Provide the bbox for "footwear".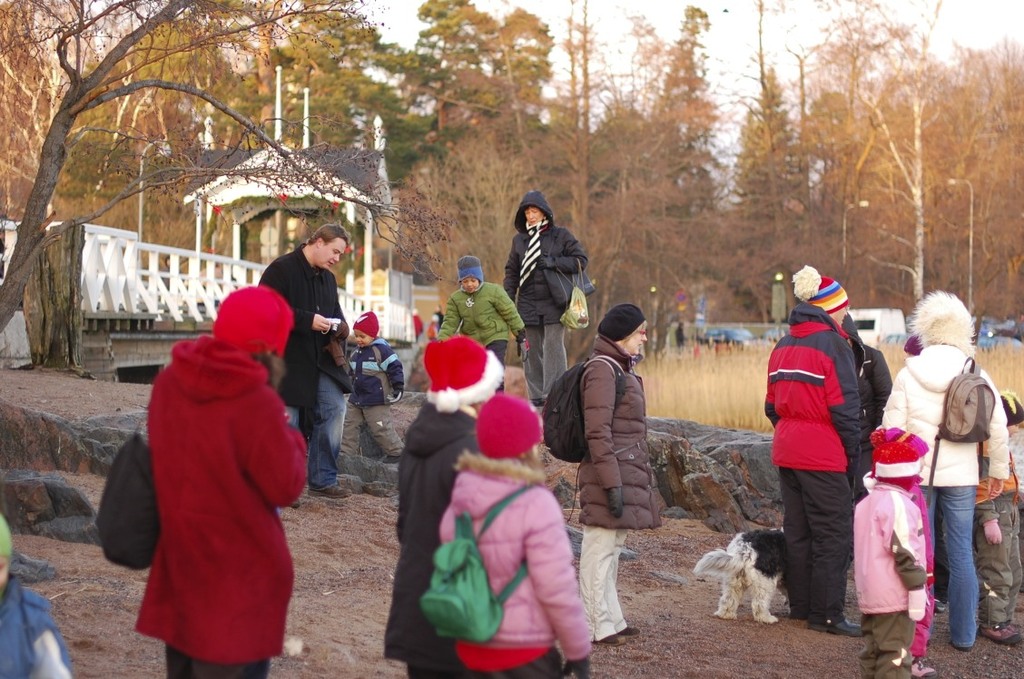
791, 605, 811, 620.
